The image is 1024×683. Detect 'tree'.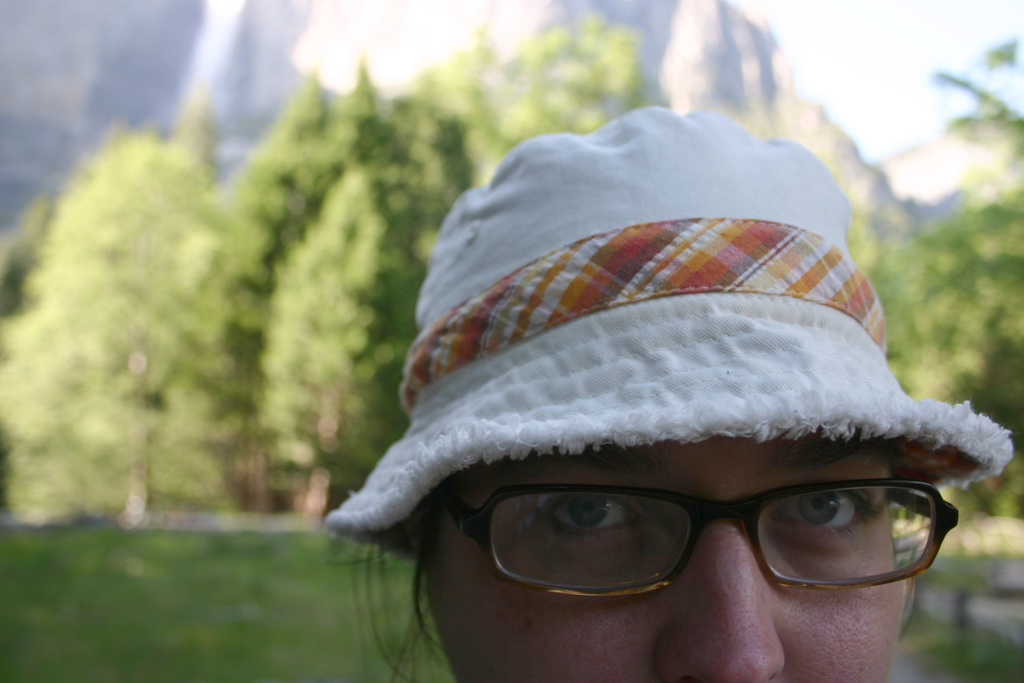
Detection: bbox=(880, 37, 1023, 521).
